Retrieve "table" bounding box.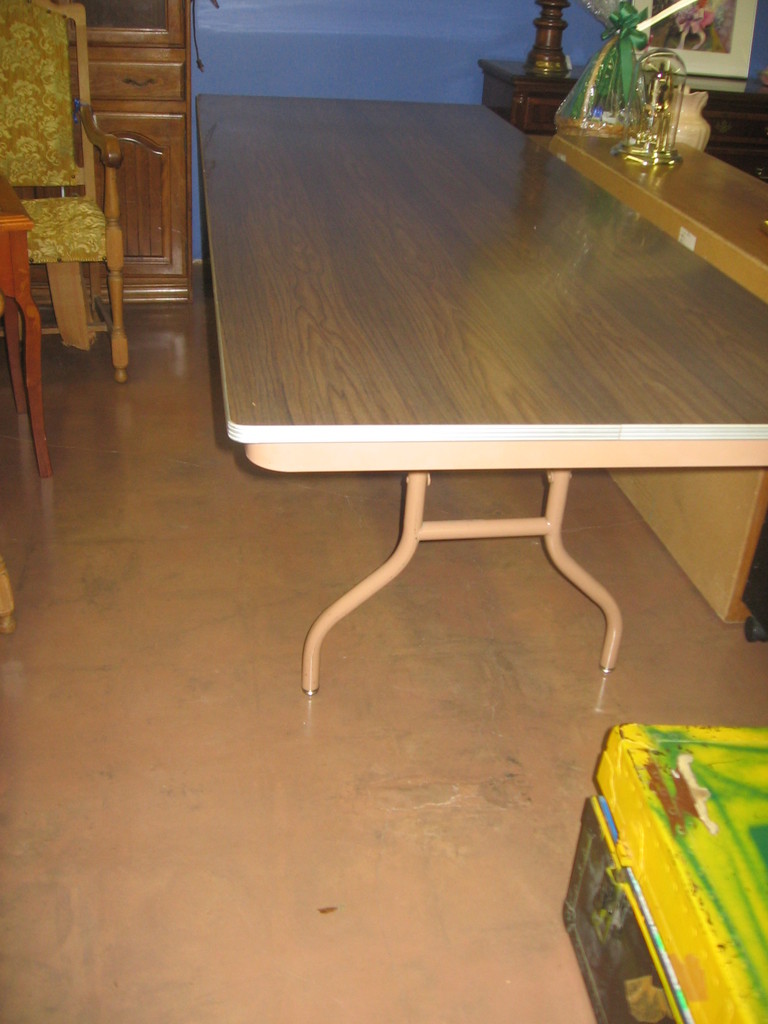
Bounding box: [left=191, top=88, right=767, bottom=699].
